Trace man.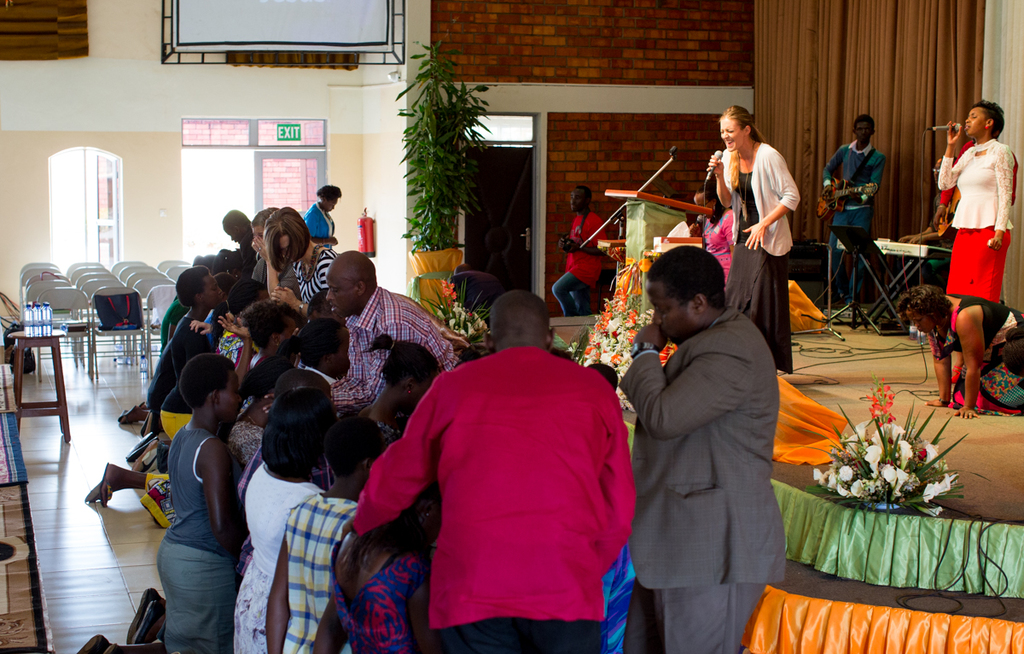
Traced to region(549, 183, 604, 317).
